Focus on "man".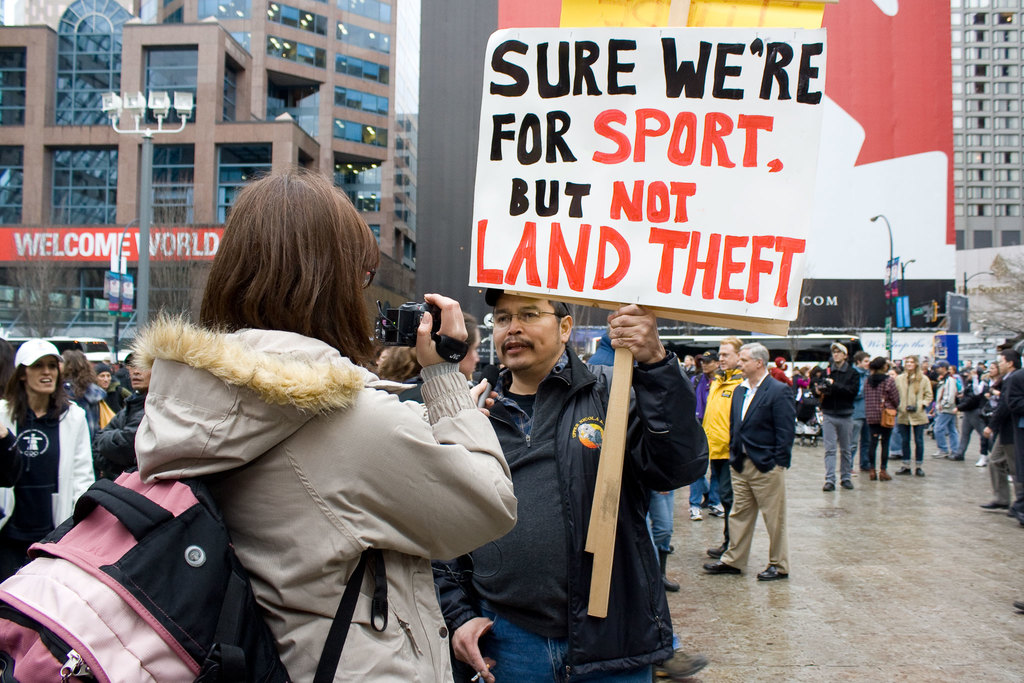
Focused at [left=100, top=368, right=134, bottom=414].
